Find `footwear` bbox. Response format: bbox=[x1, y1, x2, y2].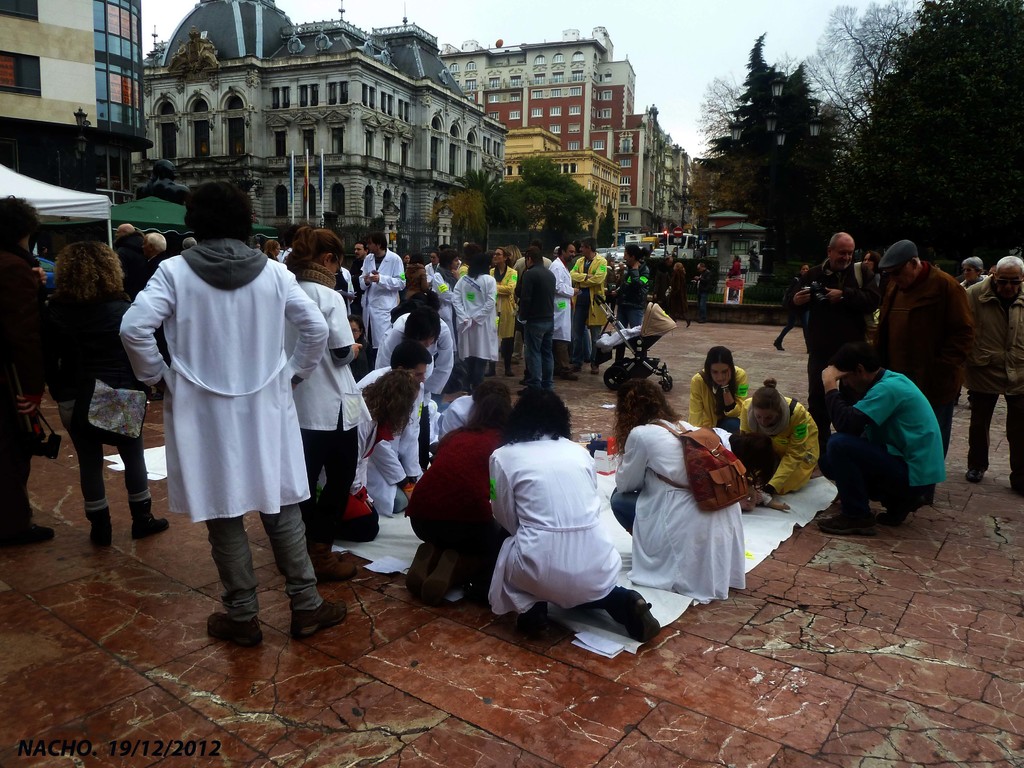
bbox=[966, 468, 982, 483].
